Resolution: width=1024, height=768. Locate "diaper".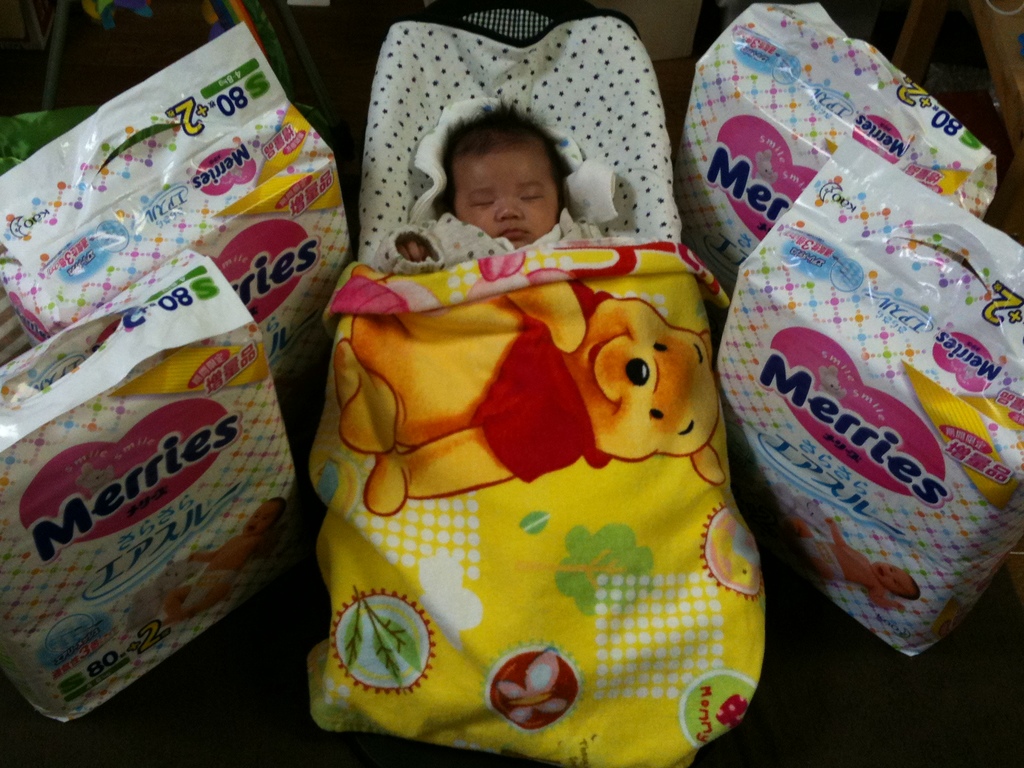
box=[0, 21, 351, 420].
